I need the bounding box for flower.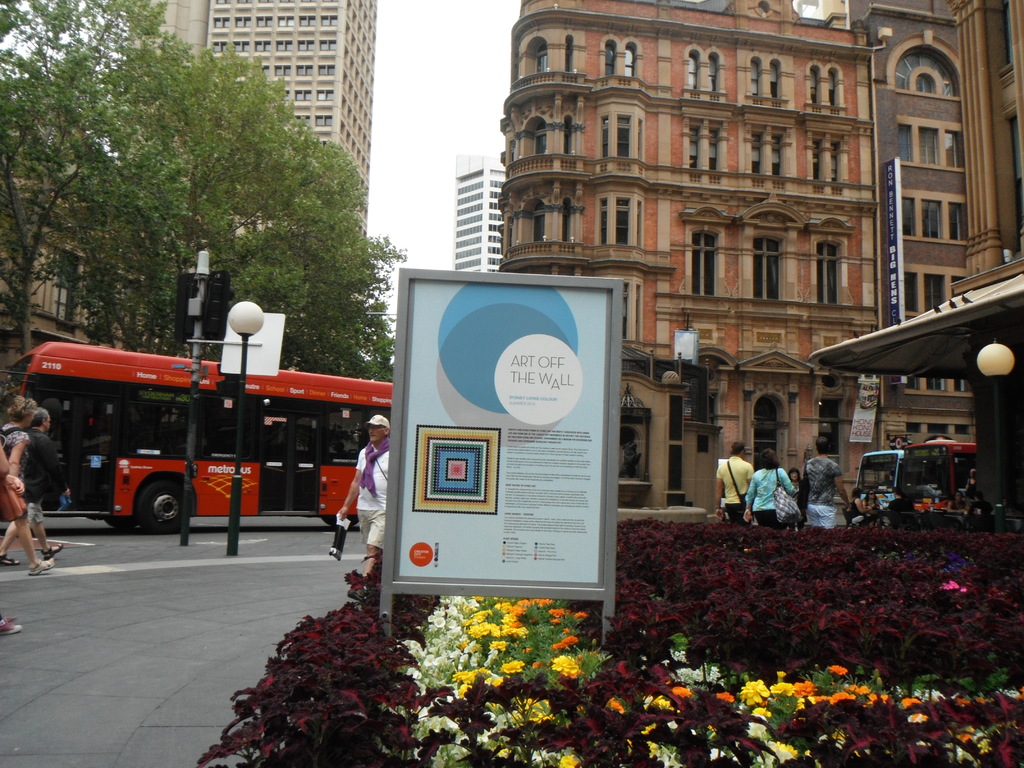
Here it is: 744, 677, 765, 712.
